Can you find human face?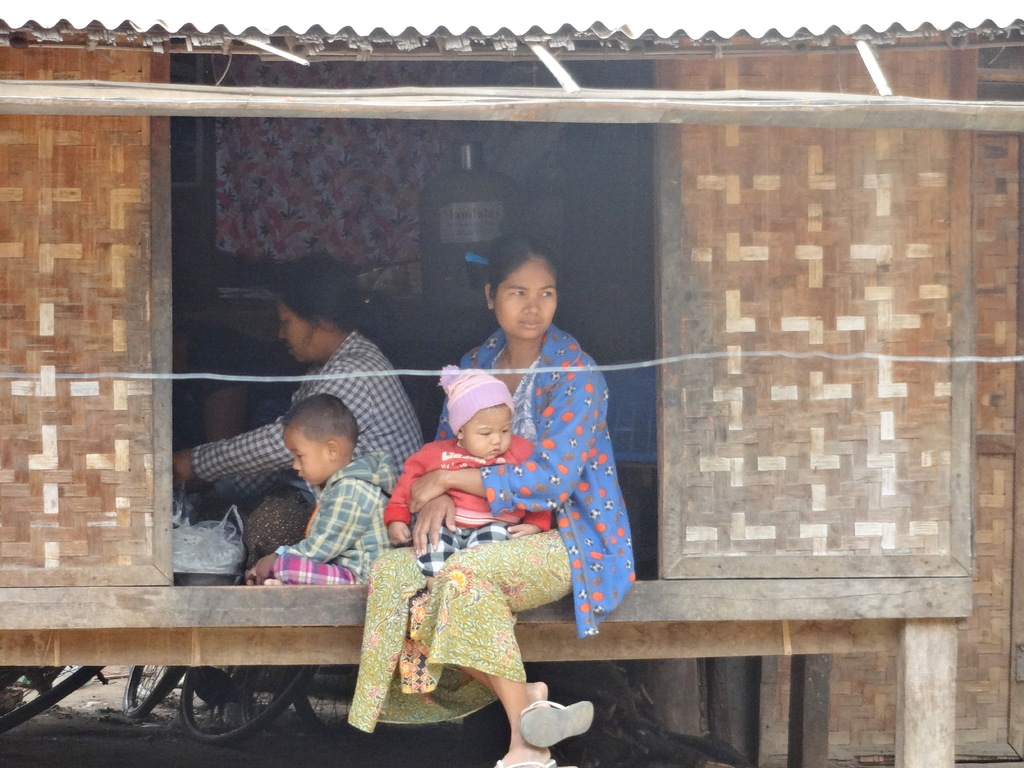
Yes, bounding box: 494:255:561:340.
